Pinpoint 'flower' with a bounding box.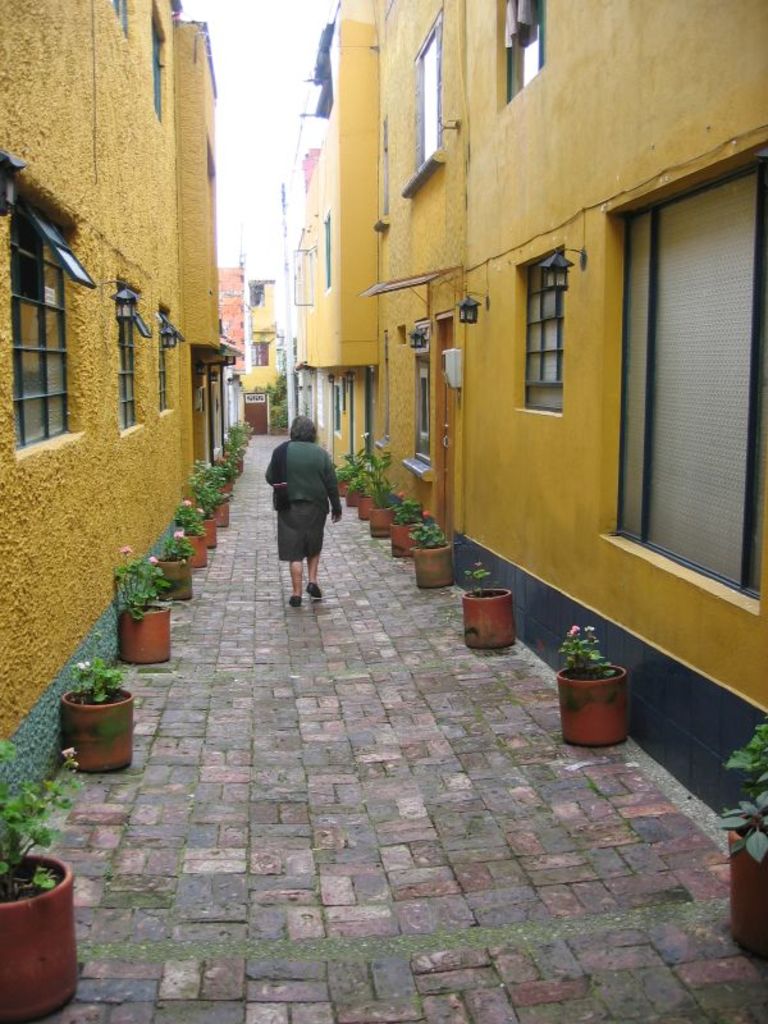
bbox(420, 509, 430, 518).
